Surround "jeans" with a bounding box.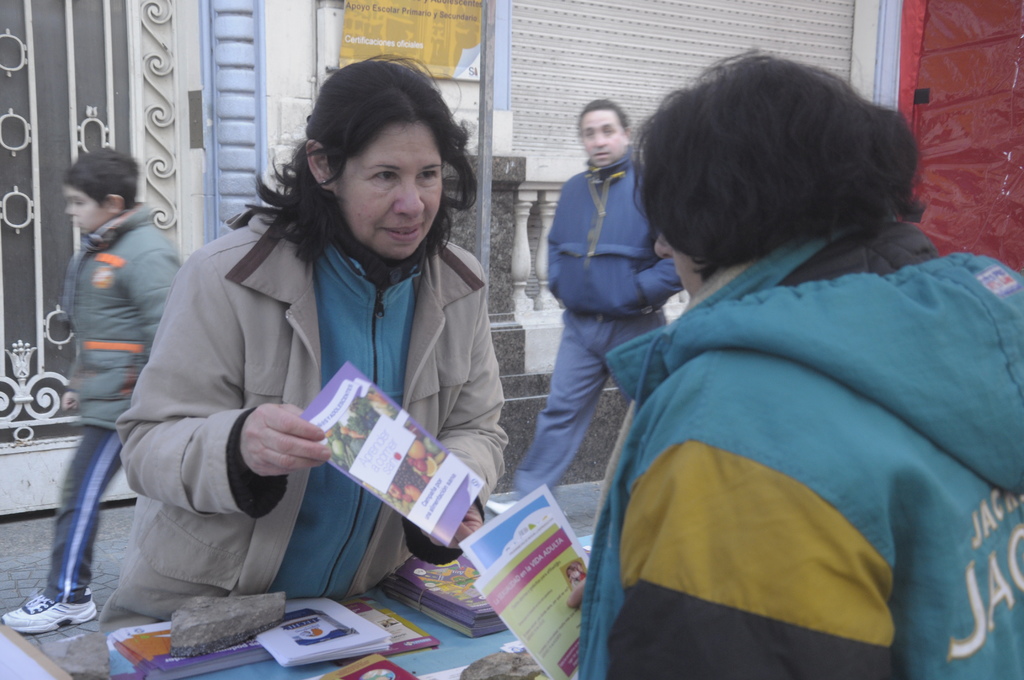
[left=512, top=304, right=667, bottom=494].
